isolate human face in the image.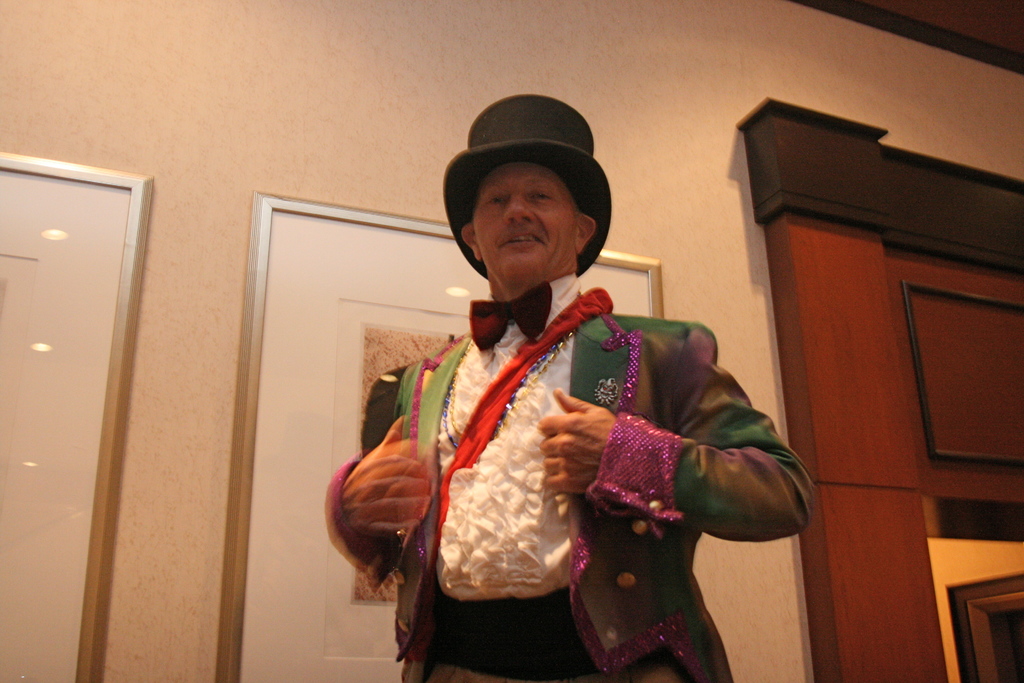
Isolated region: {"x1": 470, "y1": 160, "x2": 579, "y2": 286}.
